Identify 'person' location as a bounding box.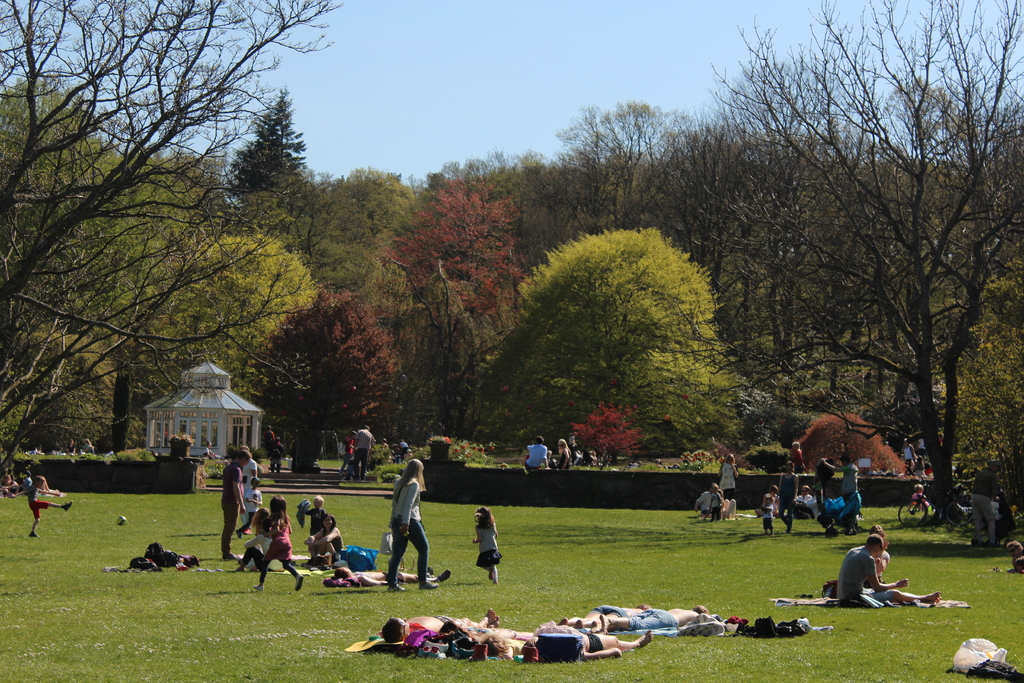
<region>237, 511, 271, 574</region>.
